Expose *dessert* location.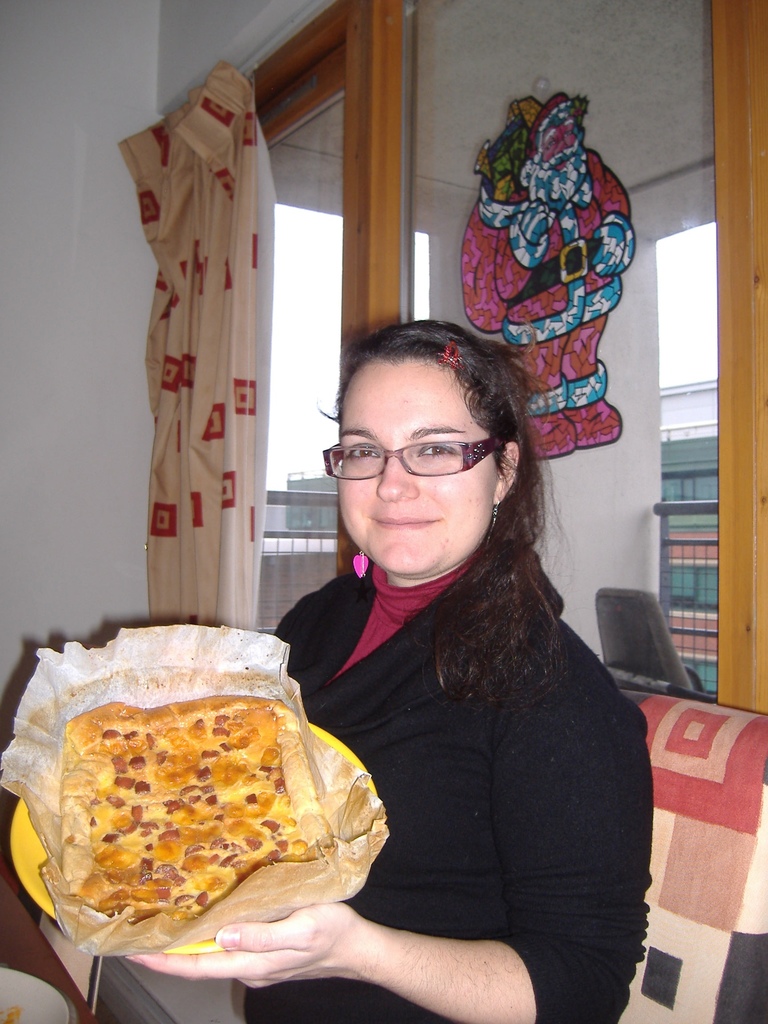
Exposed at crop(64, 810, 185, 916).
